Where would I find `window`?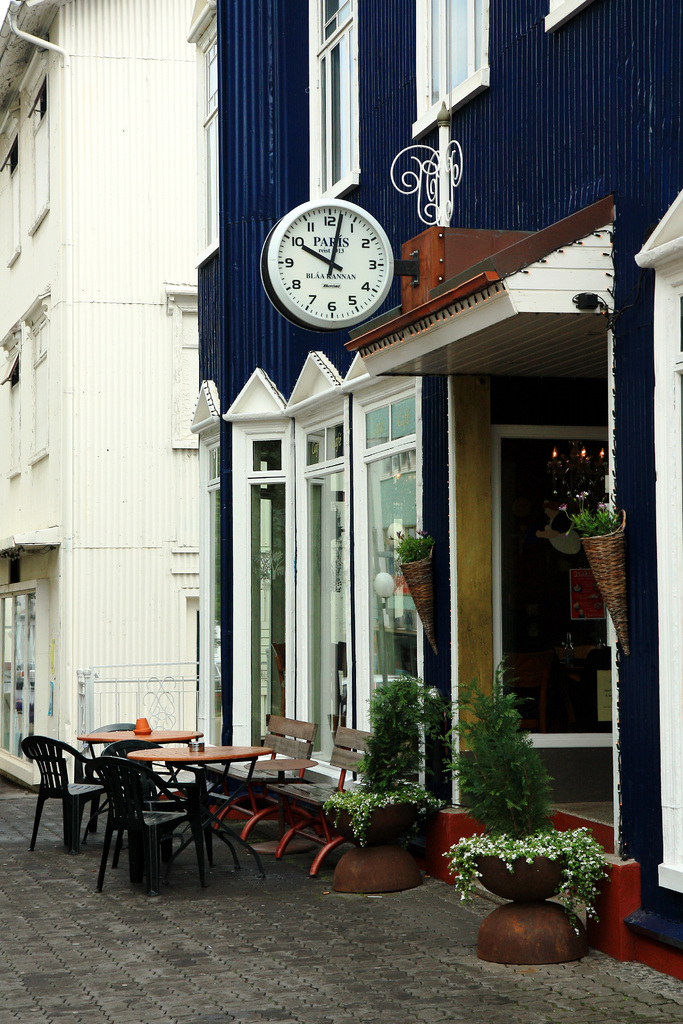
At (x1=29, y1=72, x2=48, y2=225).
